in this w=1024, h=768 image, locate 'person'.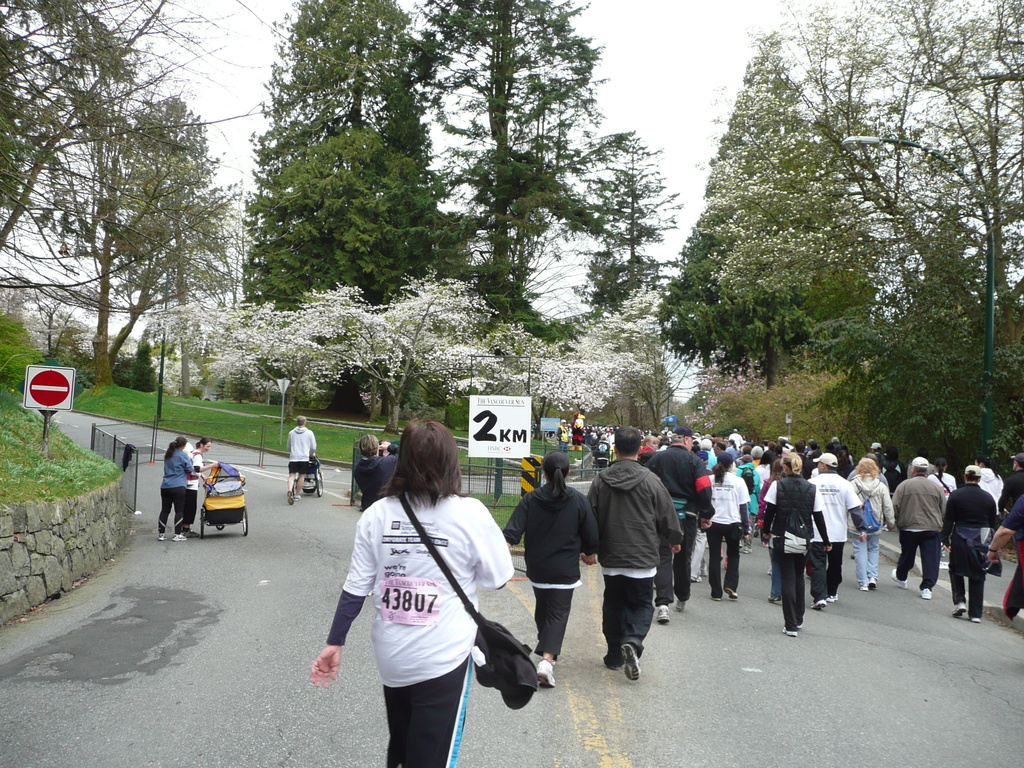
Bounding box: 696:453:744:605.
